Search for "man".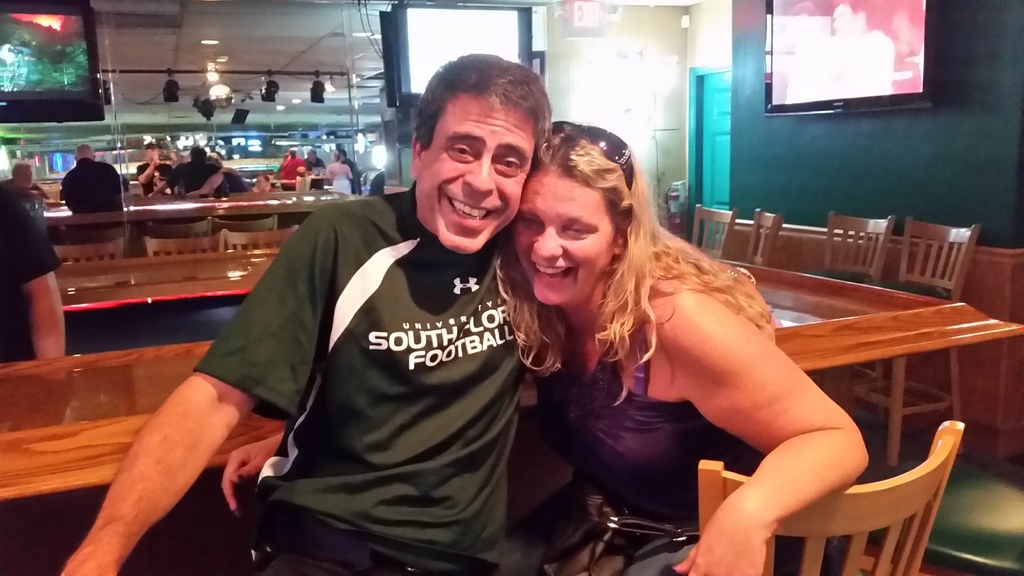
Found at rect(181, 156, 254, 200).
